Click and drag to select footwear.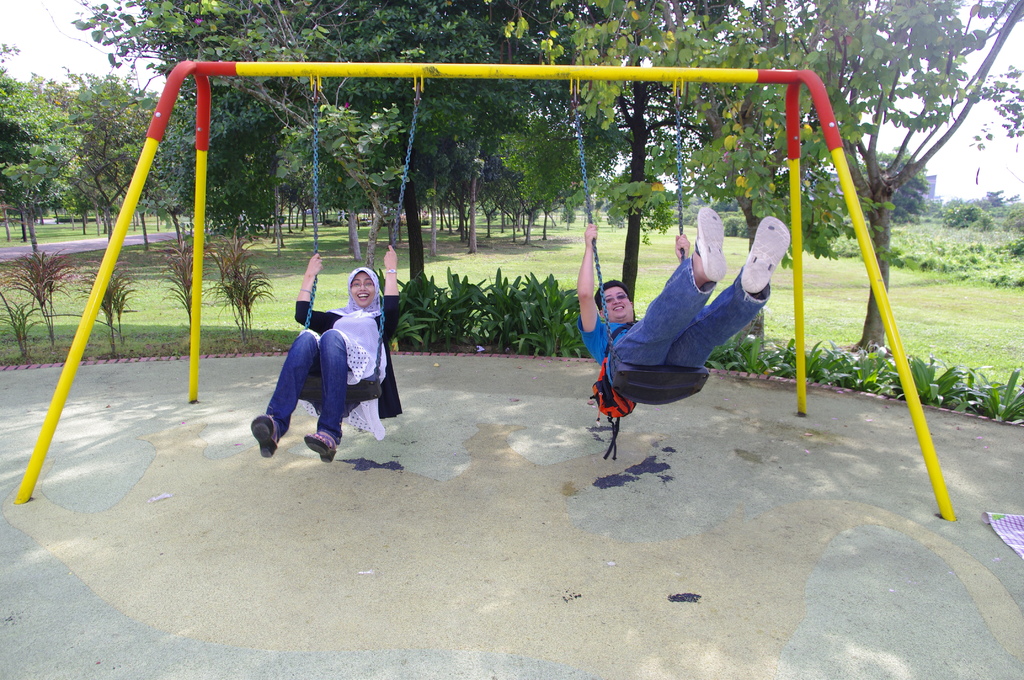
Selection: (x1=691, y1=204, x2=730, y2=279).
